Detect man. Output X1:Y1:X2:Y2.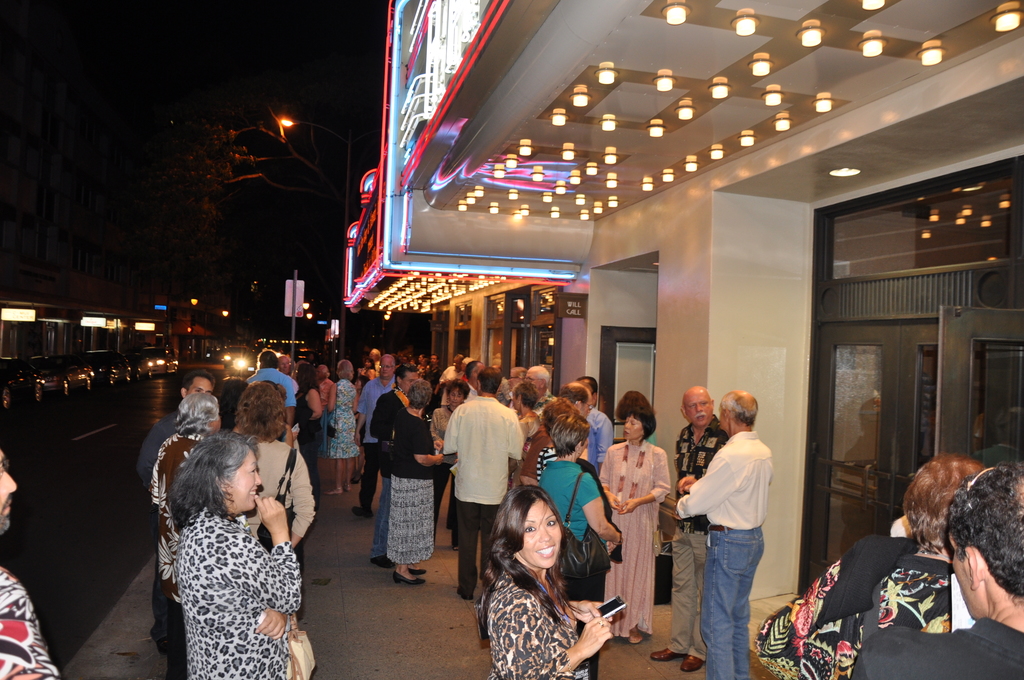
447:359:526:585.
